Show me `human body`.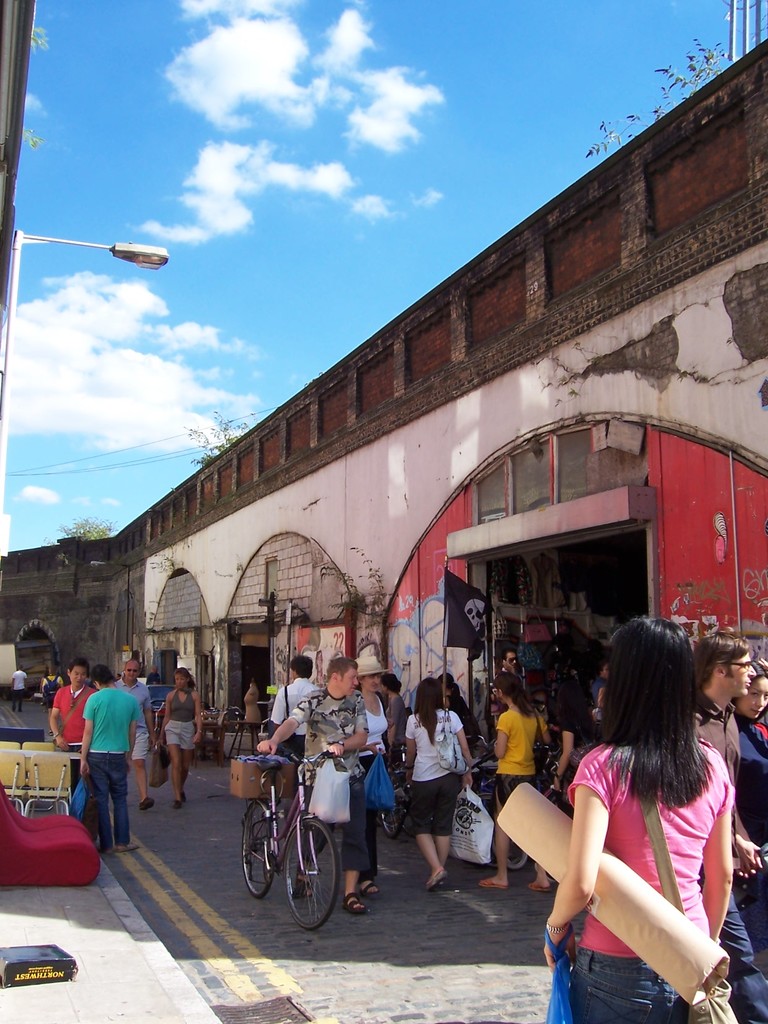
`human body` is here: select_region(536, 635, 754, 1018).
